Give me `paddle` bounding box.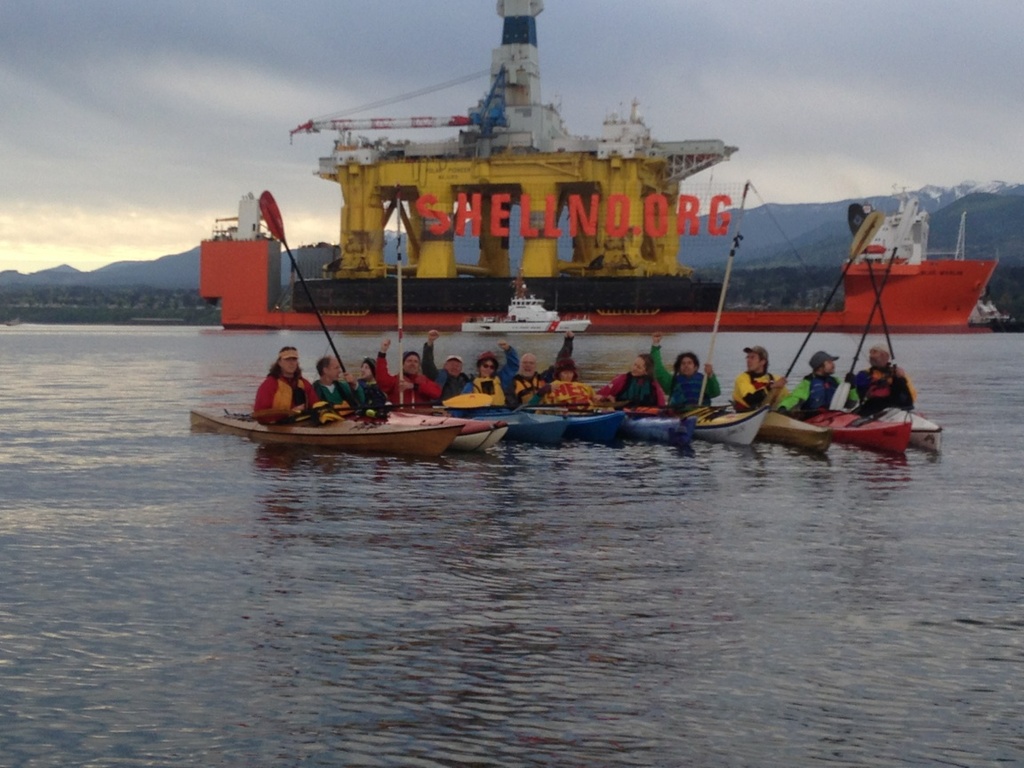
326:391:495:419.
